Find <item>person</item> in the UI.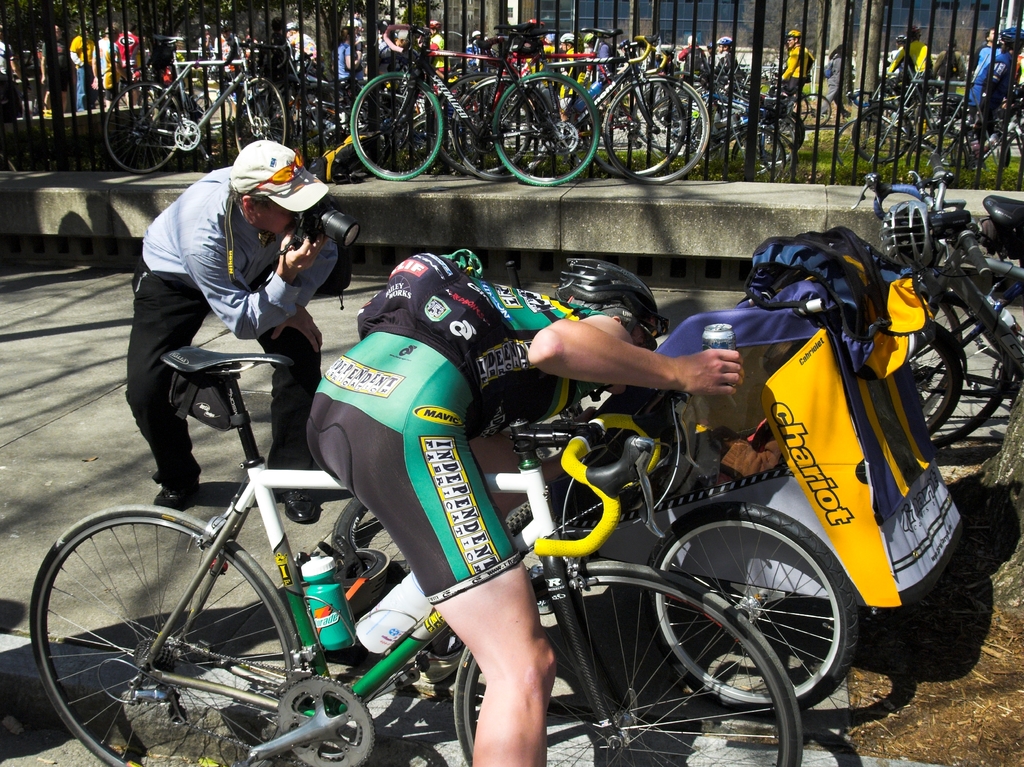
UI element at locate(68, 29, 97, 114).
